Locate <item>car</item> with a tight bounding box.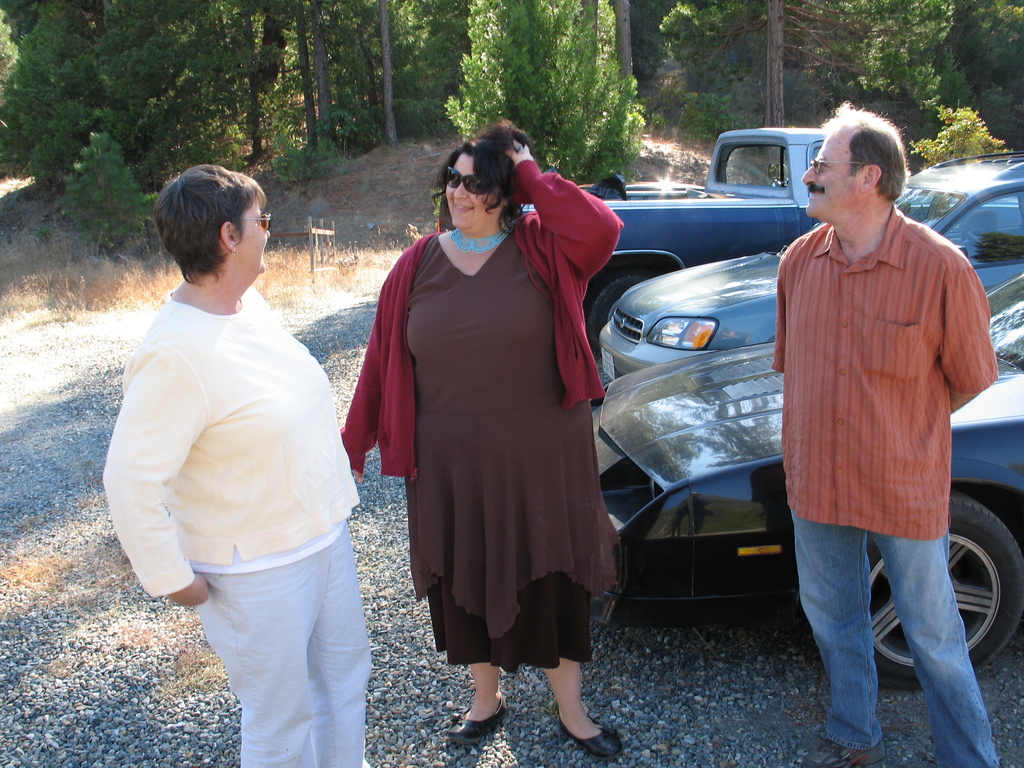
box(581, 189, 1023, 689).
